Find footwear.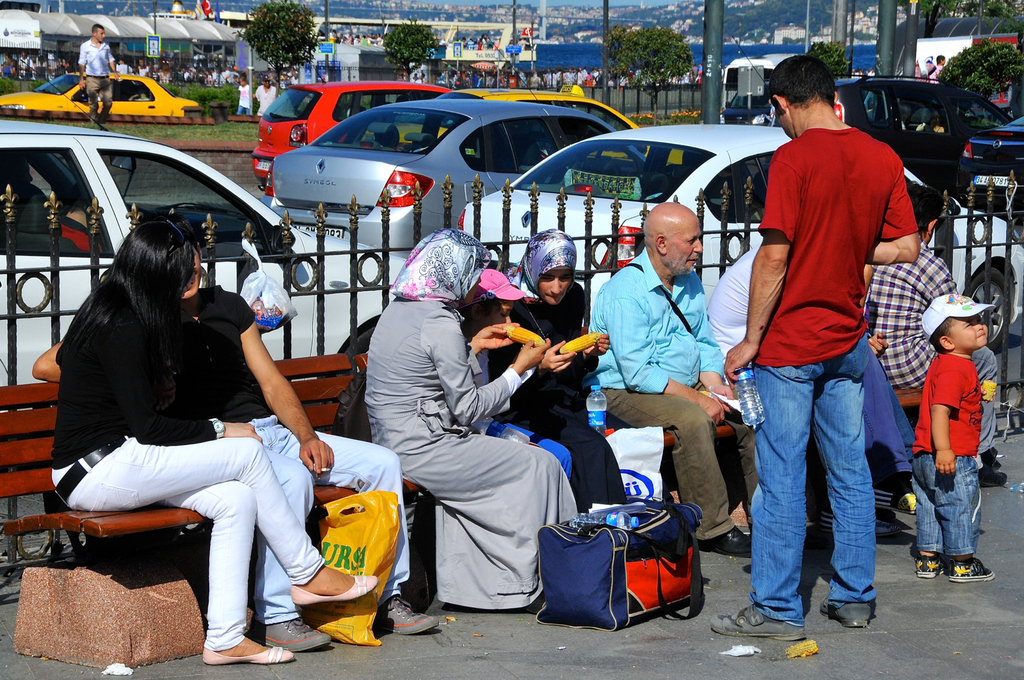
region(698, 524, 753, 557).
